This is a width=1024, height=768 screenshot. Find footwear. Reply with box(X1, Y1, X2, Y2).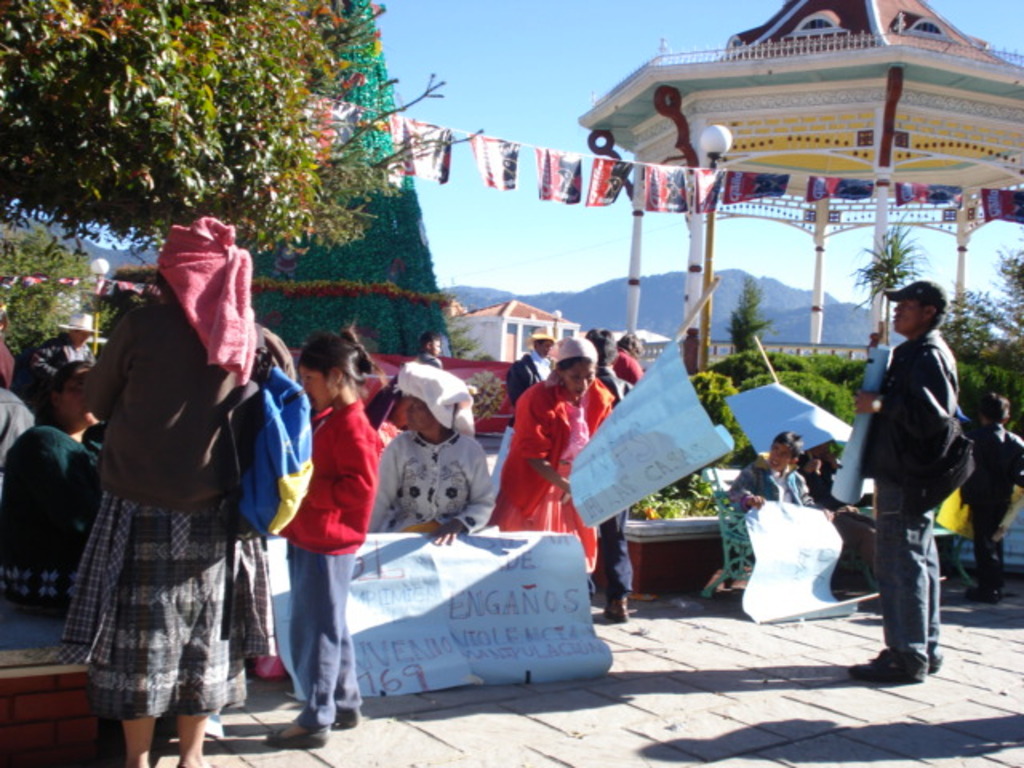
box(270, 709, 357, 744).
